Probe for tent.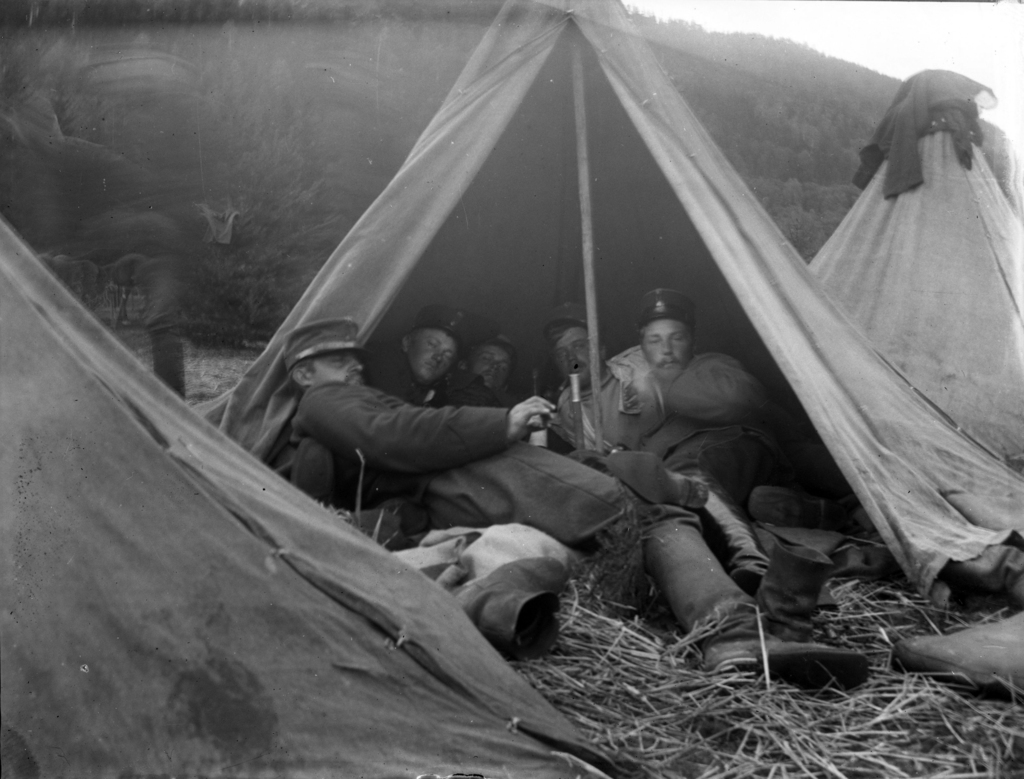
Probe result: (0,203,580,776).
